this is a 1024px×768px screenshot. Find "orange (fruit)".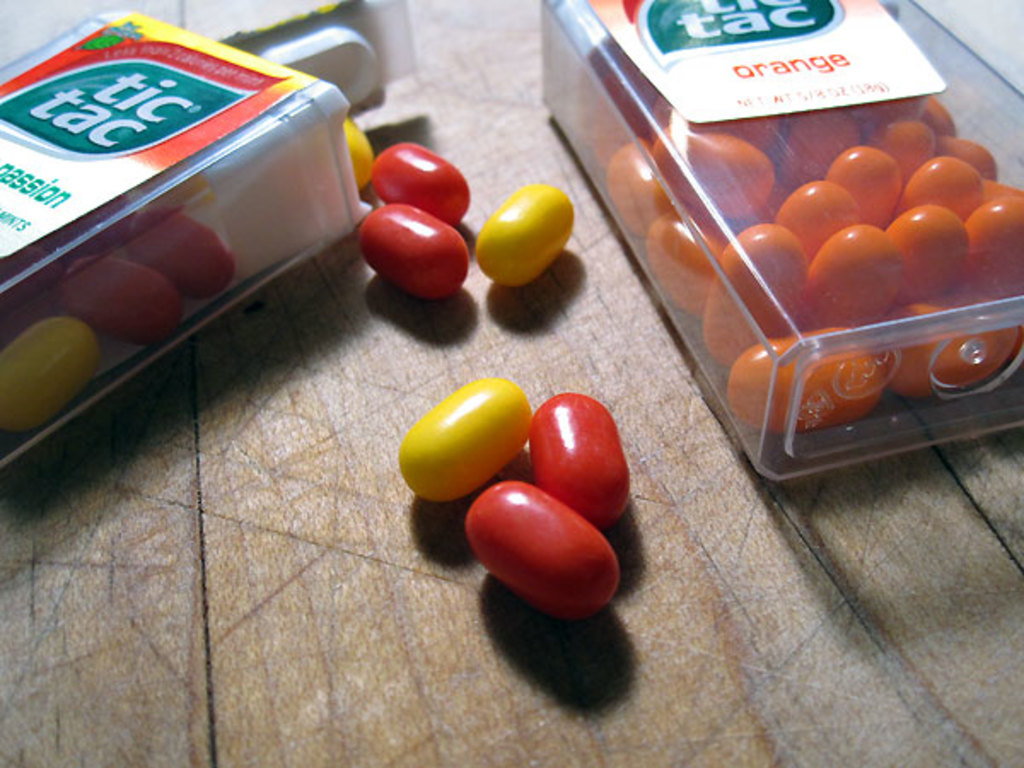
Bounding box: [710, 227, 795, 345].
